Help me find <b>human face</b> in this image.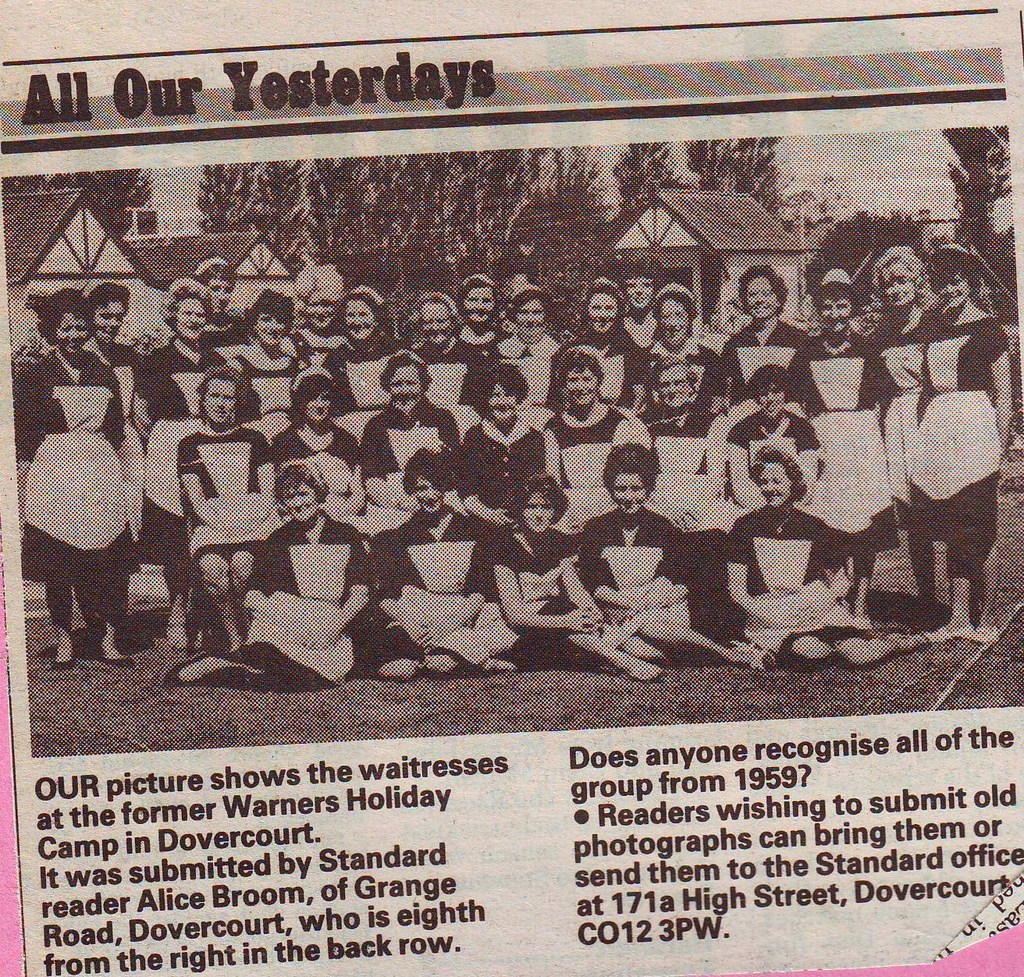
Found it: 204, 381, 234, 428.
